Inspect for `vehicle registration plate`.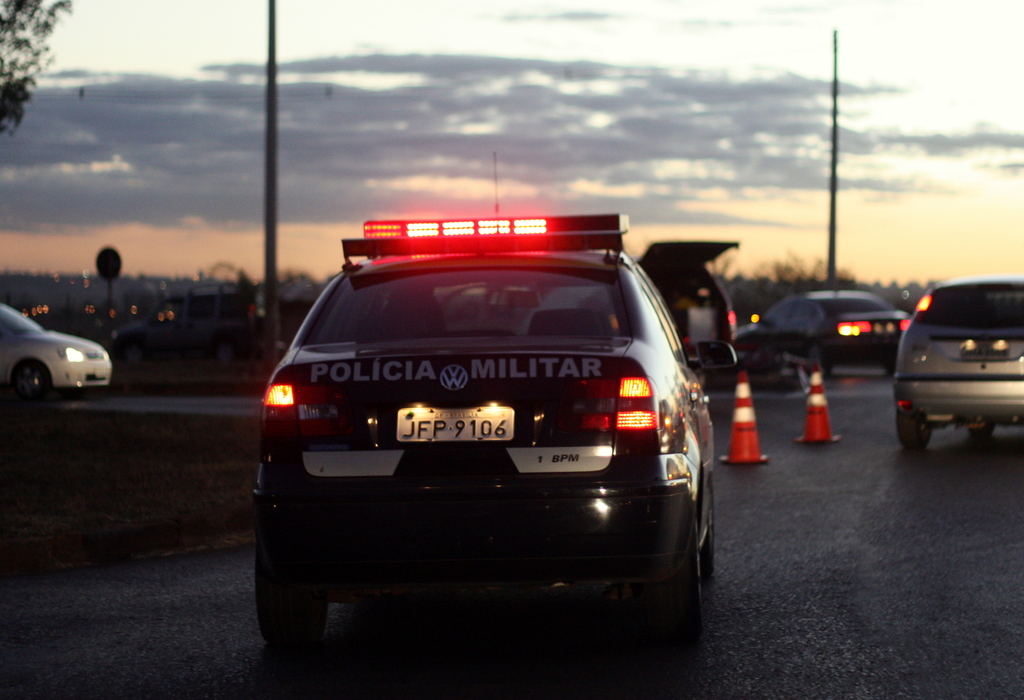
Inspection: {"left": 397, "top": 402, "right": 516, "bottom": 443}.
